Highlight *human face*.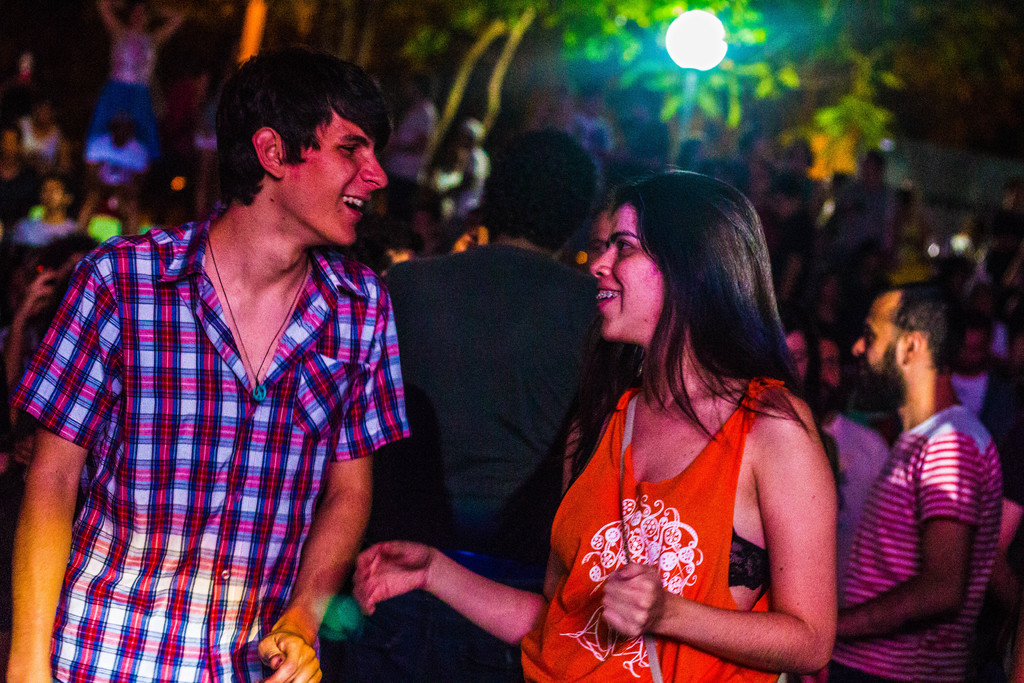
Highlighted region: [460,147,476,167].
